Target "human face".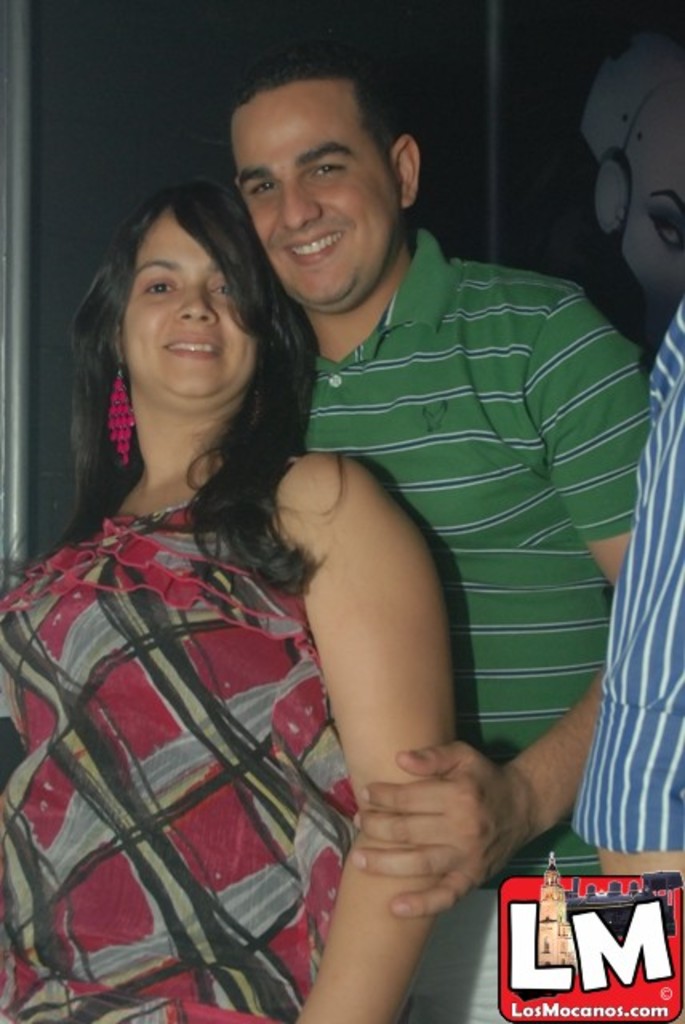
Target region: left=227, top=78, right=405, bottom=310.
